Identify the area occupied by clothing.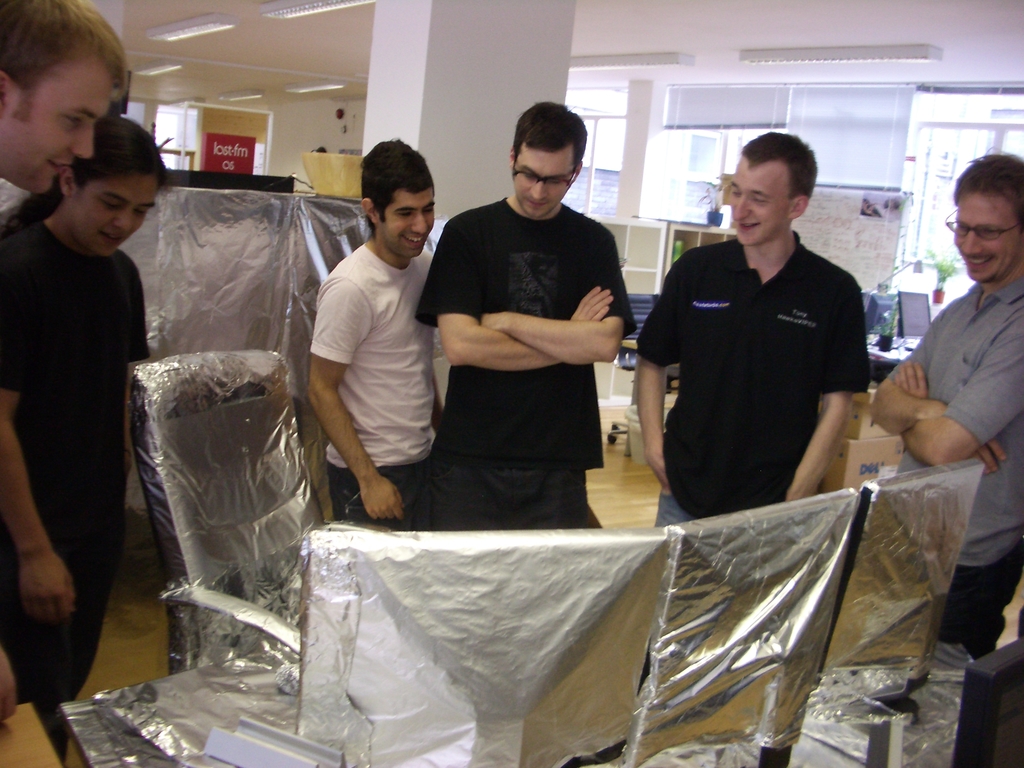
Area: pyautogui.locateOnScreen(407, 445, 612, 531).
